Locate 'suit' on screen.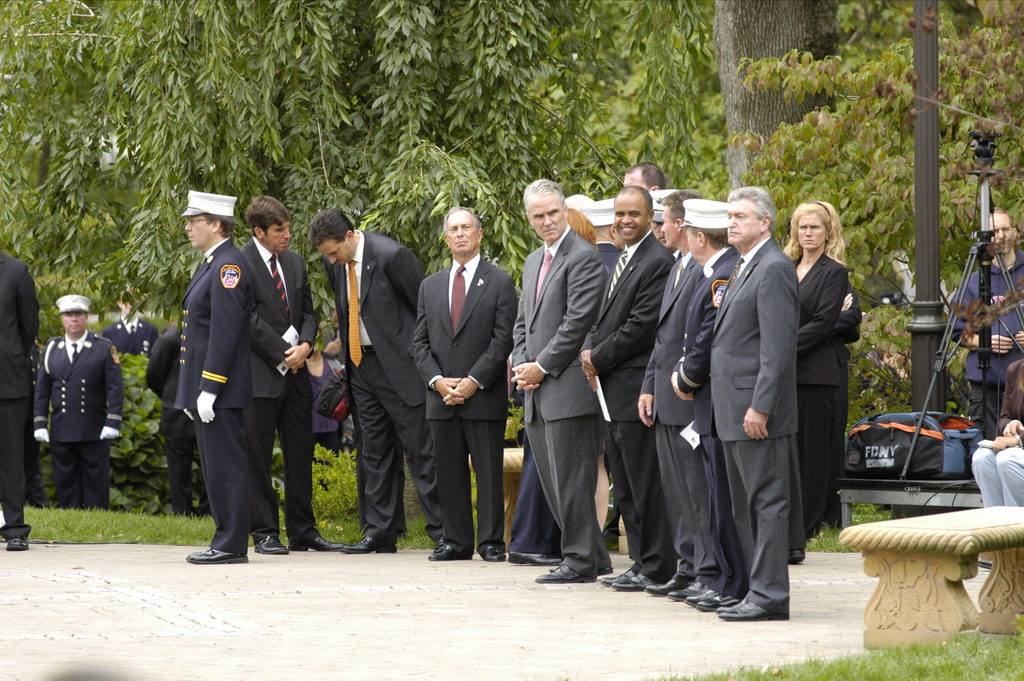
On screen at 671 243 744 595.
